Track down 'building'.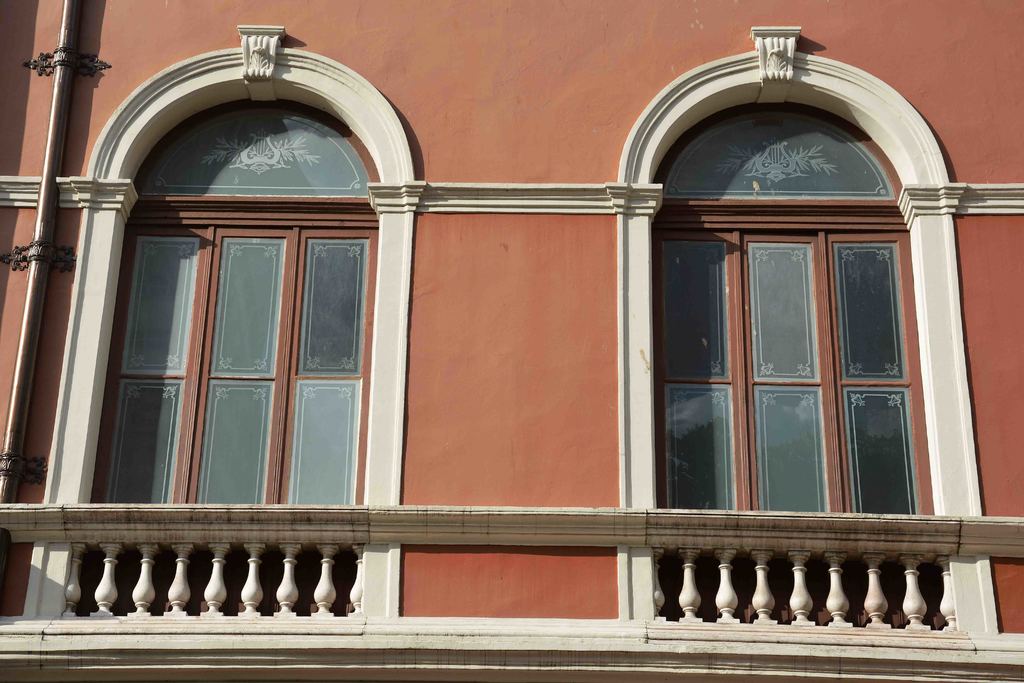
Tracked to bbox=[0, 0, 1023, 682].
